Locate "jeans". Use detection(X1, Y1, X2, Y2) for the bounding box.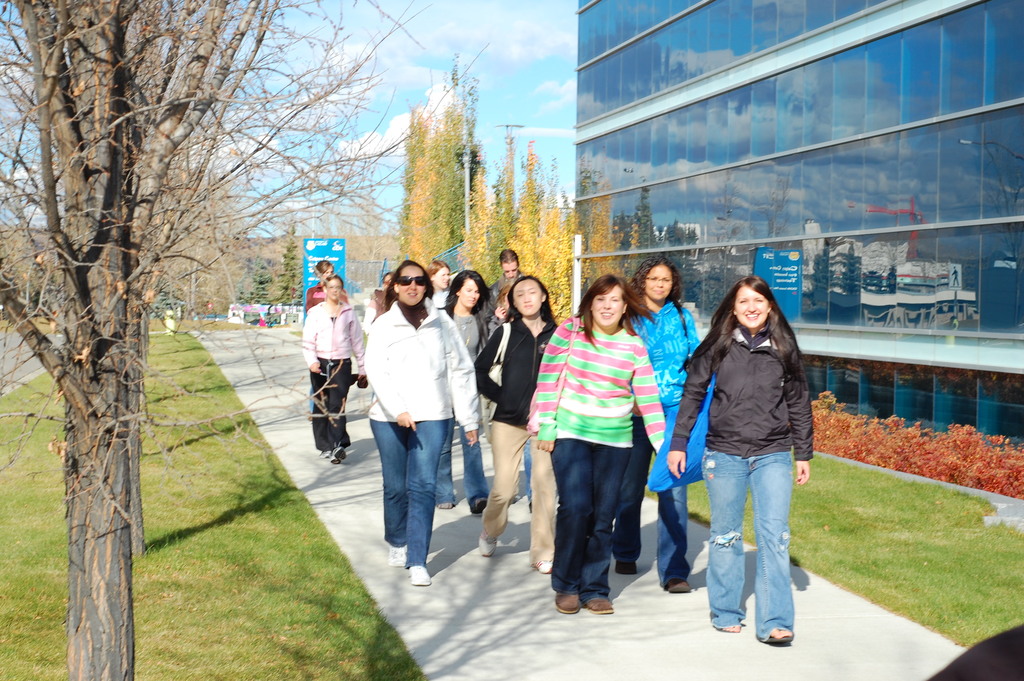
detection(435, 423, 491, 502).
